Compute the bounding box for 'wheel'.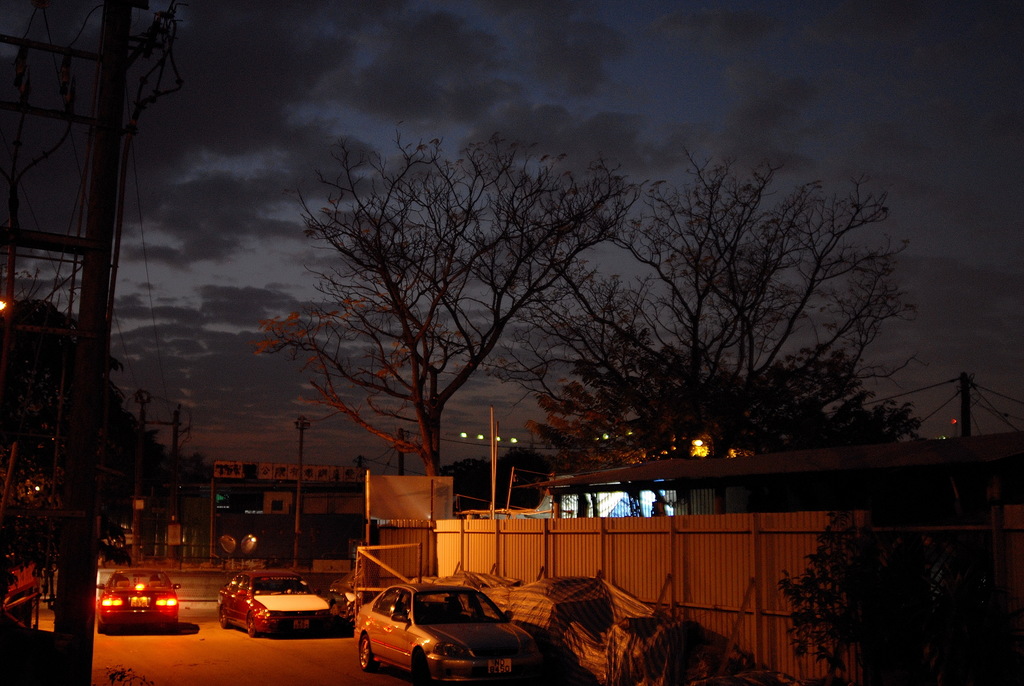
region(216, 610, 230, 628).
